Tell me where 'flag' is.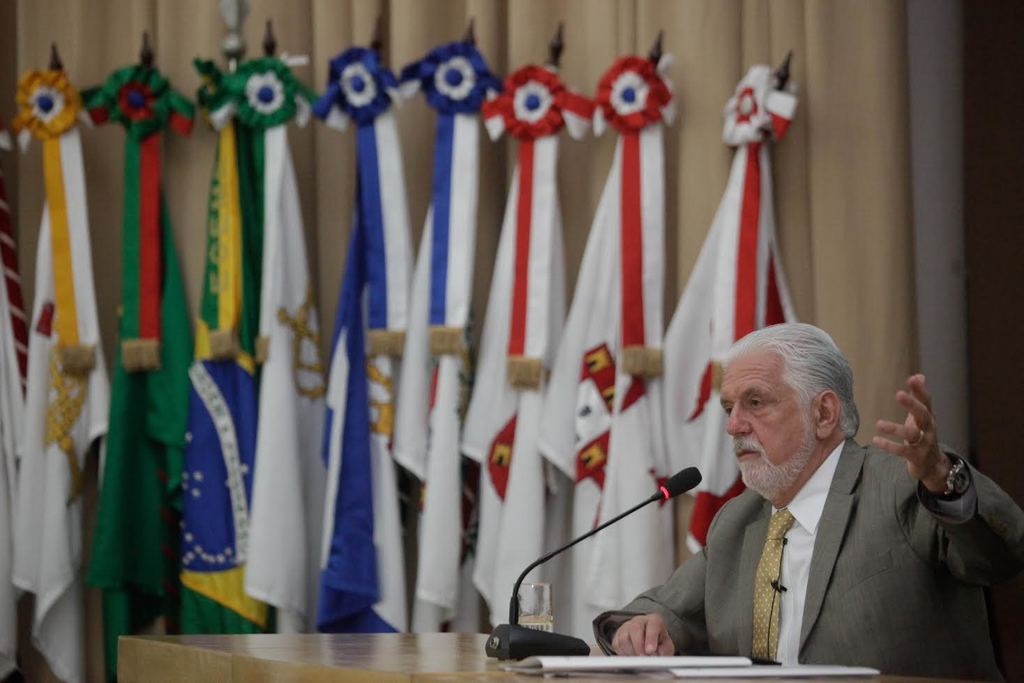
'flag' is at select_region(0, 257, 49, 677).
